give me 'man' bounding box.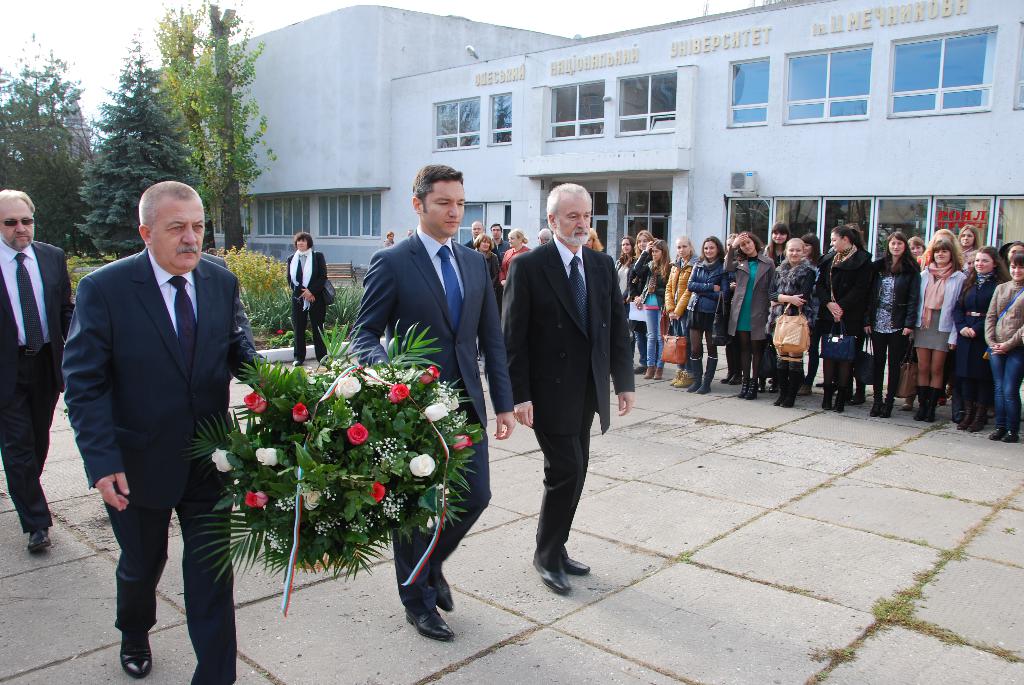
box(61, 178, 259, 668).
